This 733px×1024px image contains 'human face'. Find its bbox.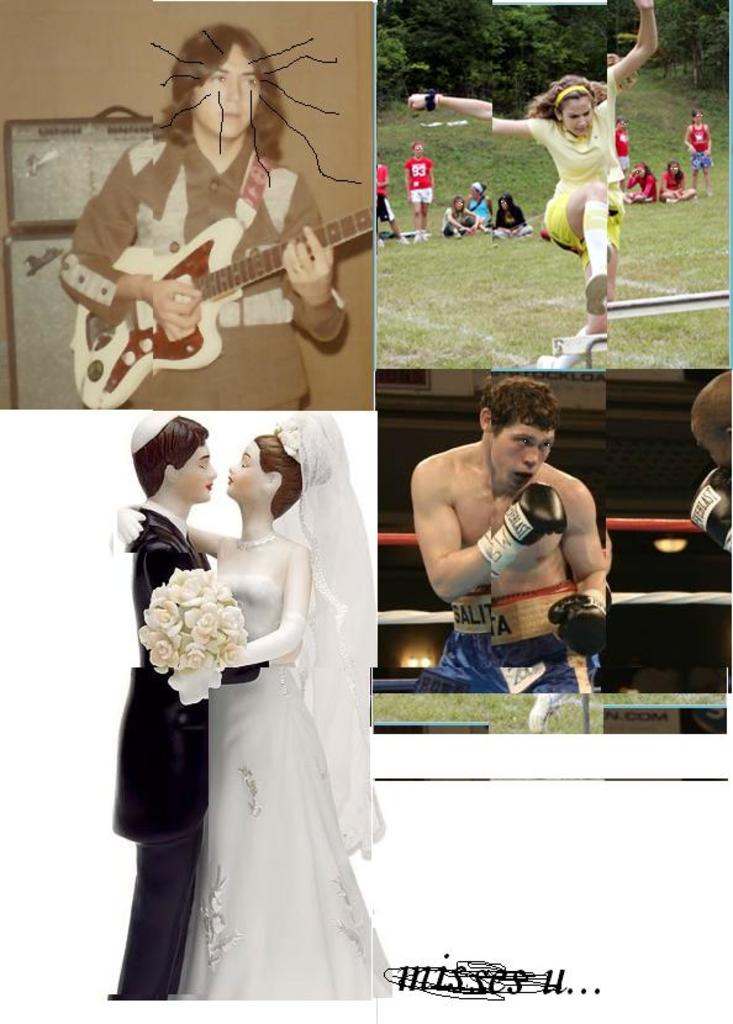
[left=228, top=433, right=264, bottom=497].
